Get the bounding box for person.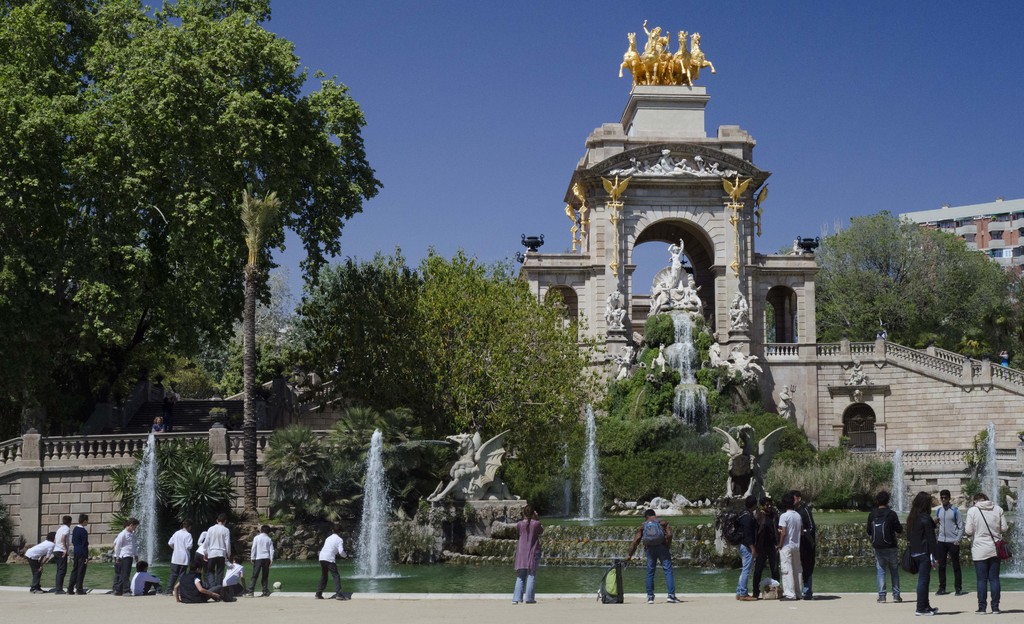
bbox=(930, 489, 963, 596).
